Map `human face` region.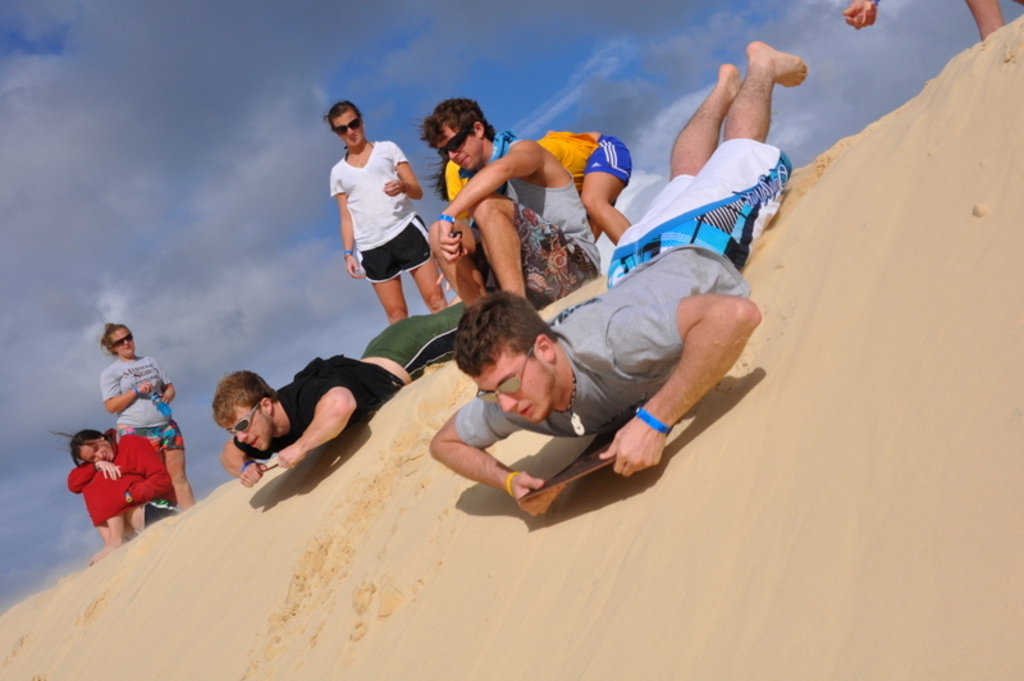
Mapped to left=76, top=431, right=116, bottom=469.
